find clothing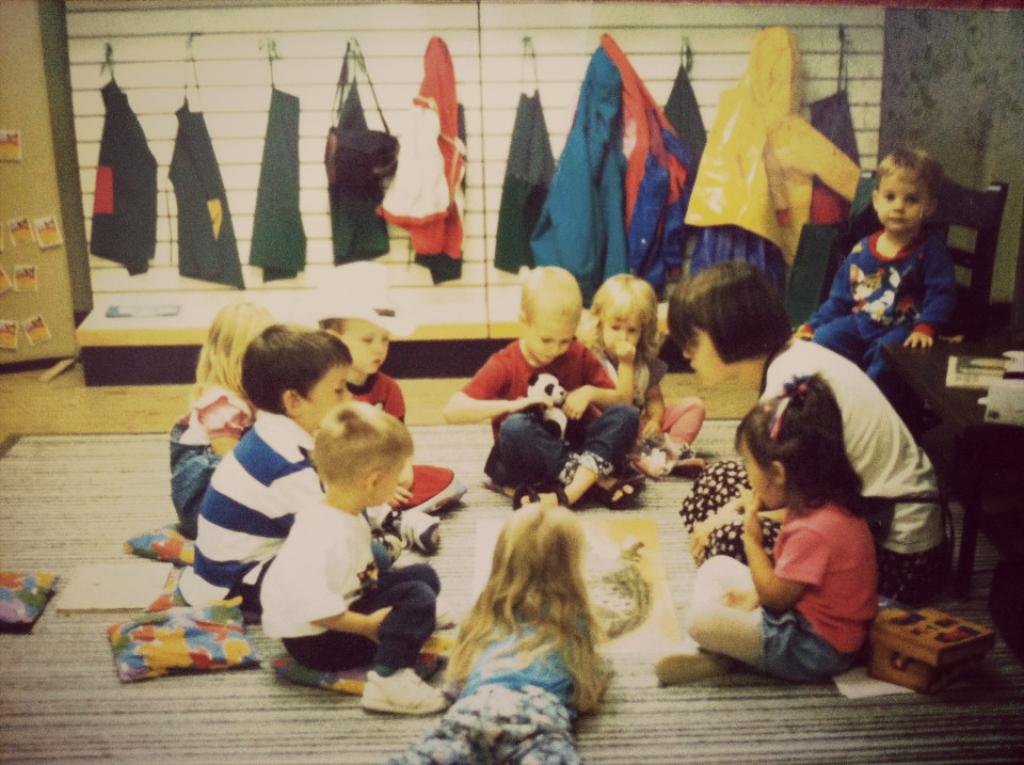
<box>524,45,623,304</box>
